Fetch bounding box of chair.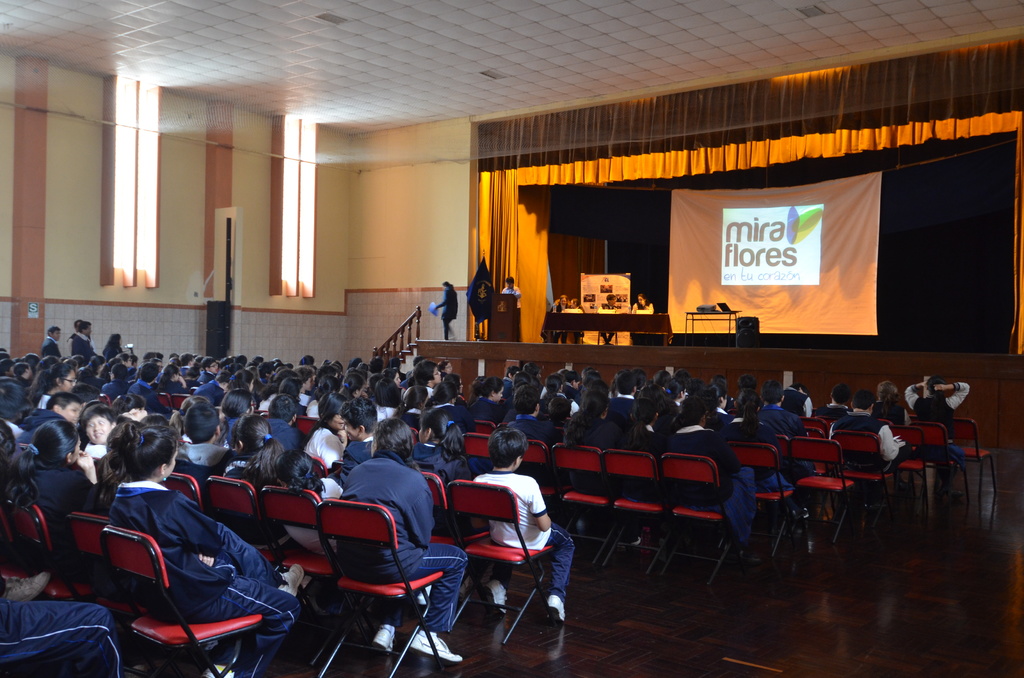
Bbox: (left=659, top=448, right=735, bottom=586).
